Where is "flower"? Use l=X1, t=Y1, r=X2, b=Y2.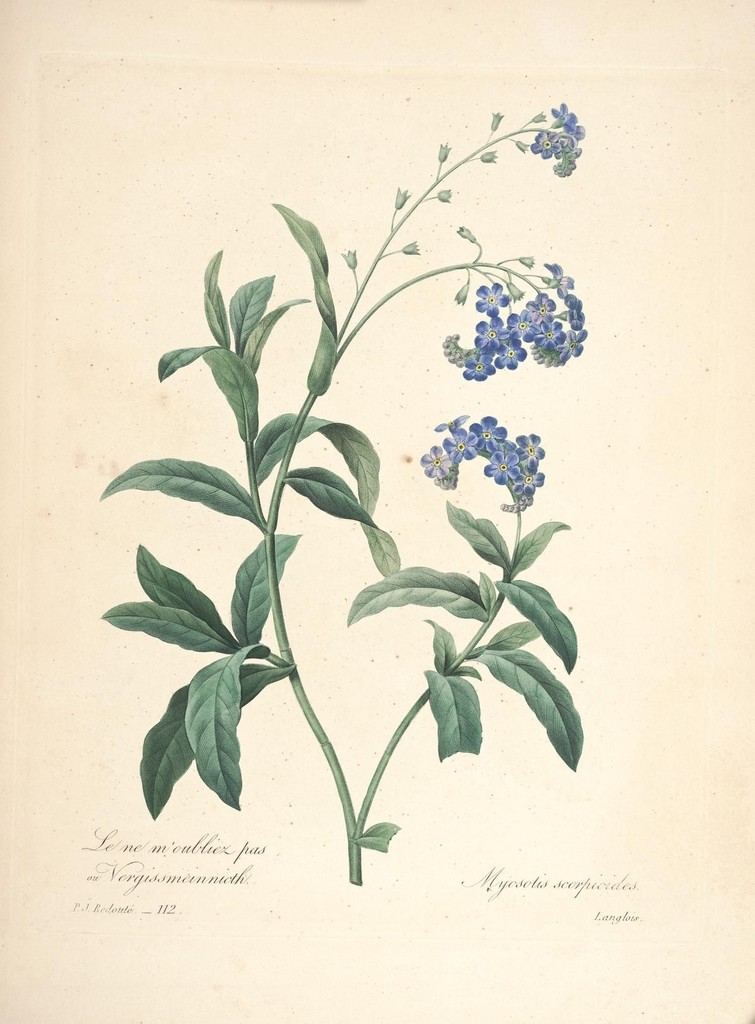
l=514, t=140, r=530, b=155.
